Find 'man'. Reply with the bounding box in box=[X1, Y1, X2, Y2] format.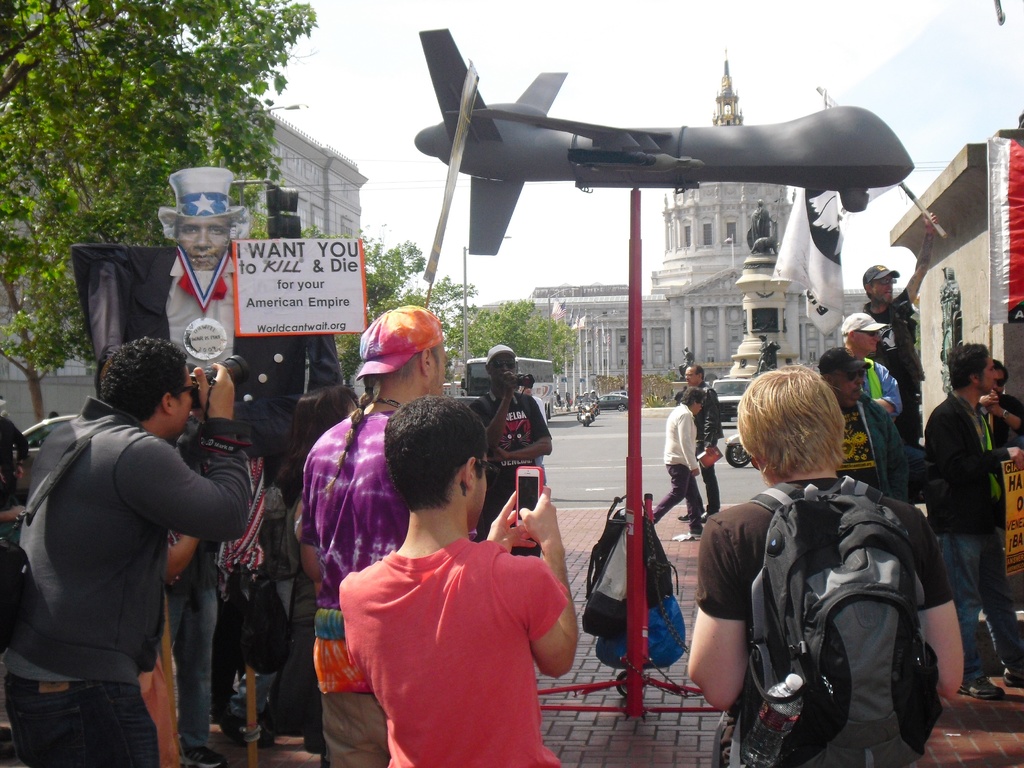
box=[918, 337, 1023, 696].
